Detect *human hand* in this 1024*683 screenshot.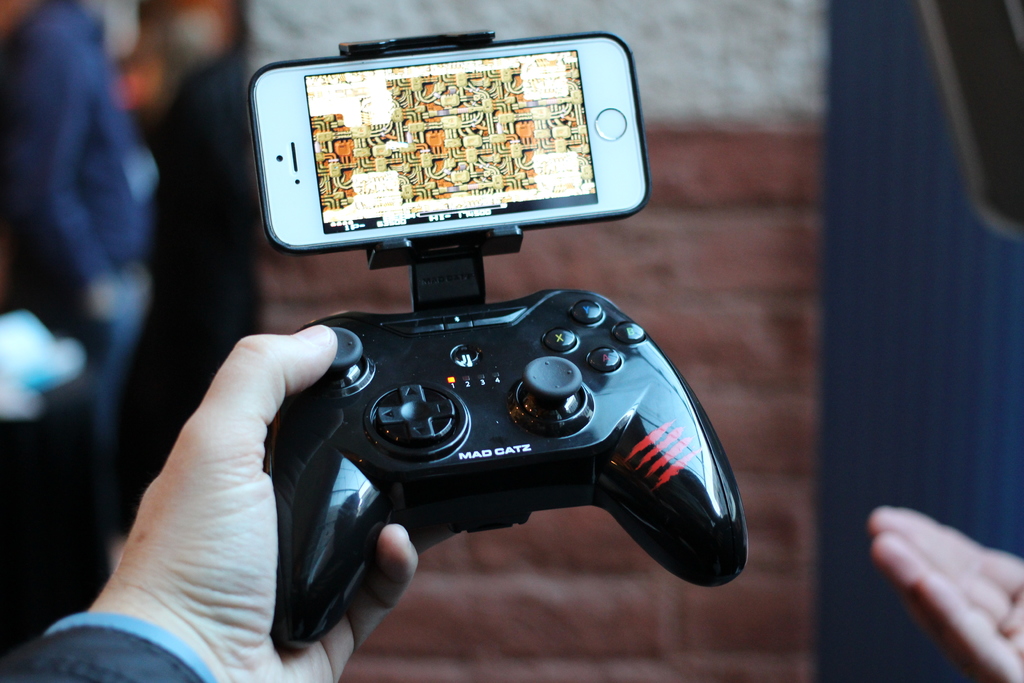
Detection: bbox=[44, 302, 348, 682].
